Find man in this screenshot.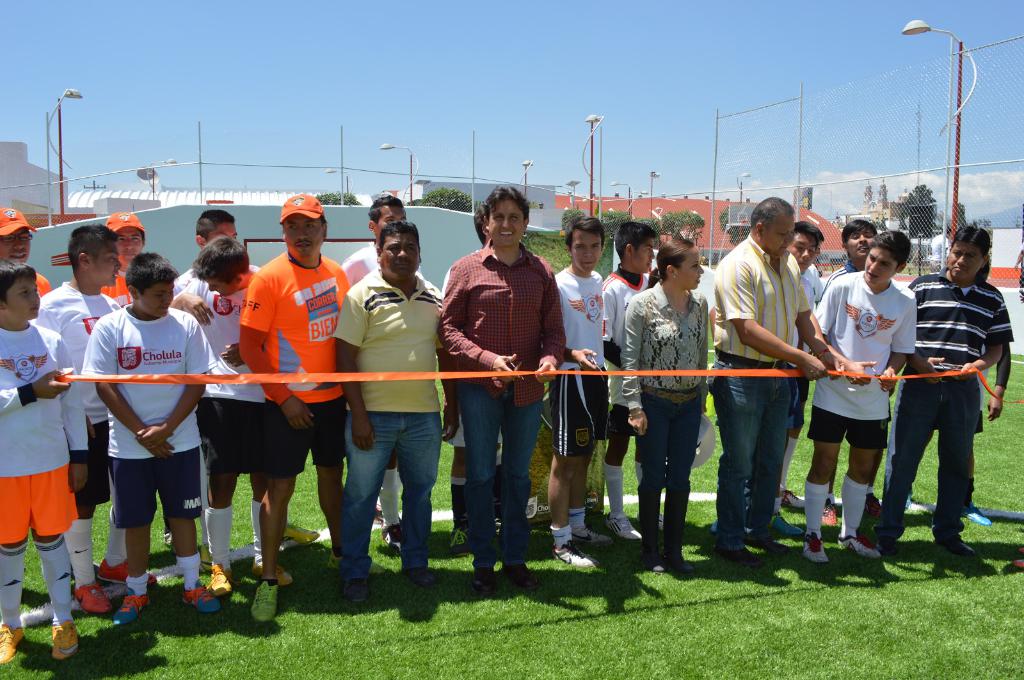
The bounding box for man is 825:219:872:503.
